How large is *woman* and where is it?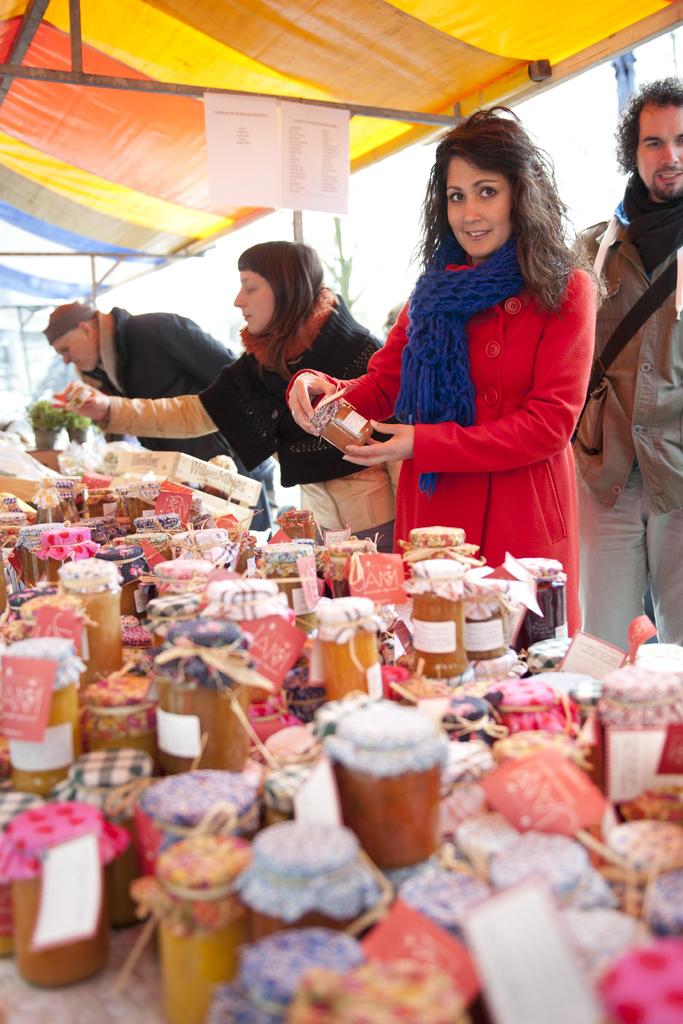
Bounding box: 47 239 386 557.
